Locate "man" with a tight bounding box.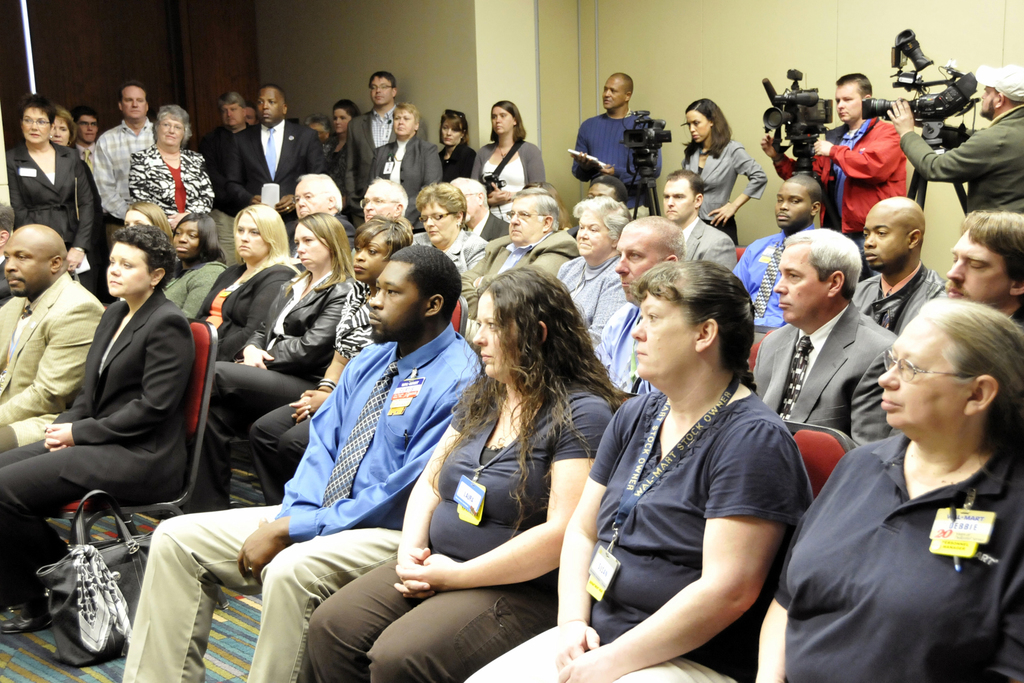
x1=656, y1=170, x2=742, y2=279.
